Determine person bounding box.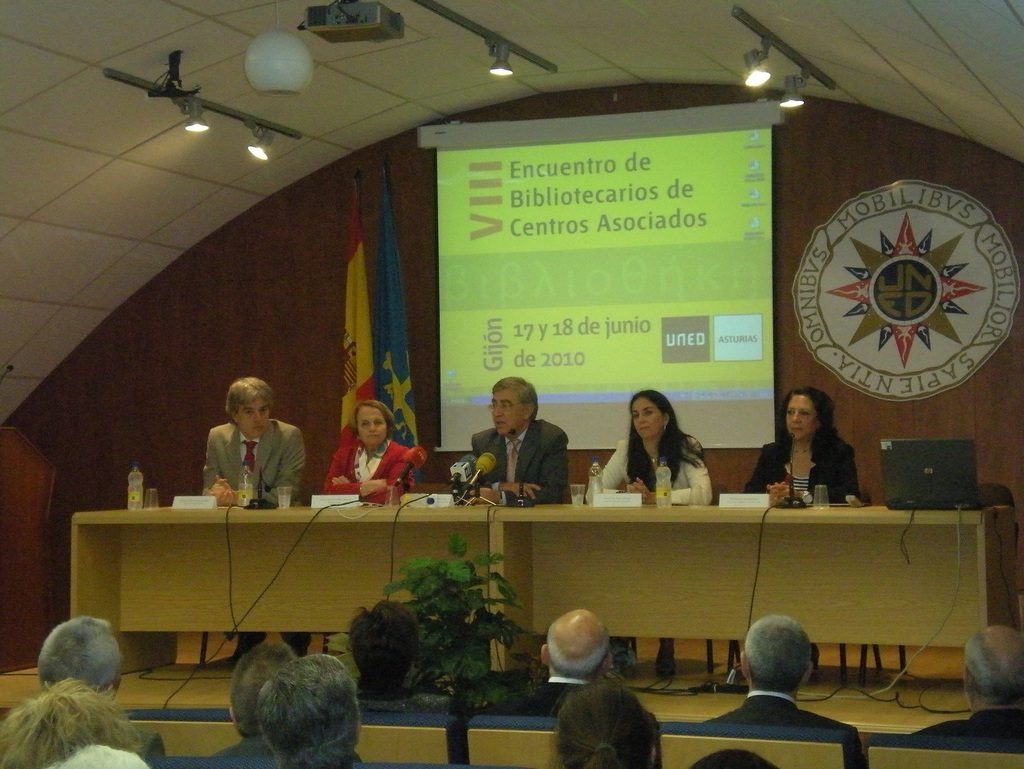
Determined: BBox(461, 378, 570, 524).
